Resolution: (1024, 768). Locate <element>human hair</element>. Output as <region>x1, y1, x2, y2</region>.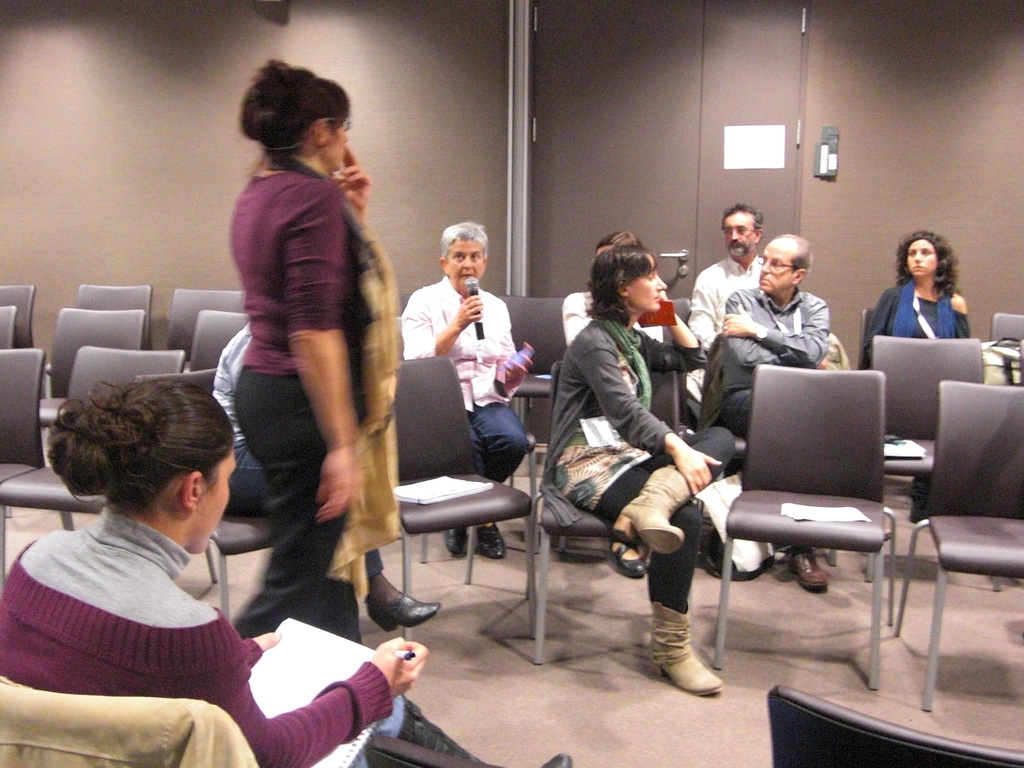
<region>589, 223, 658, 326</region>.
